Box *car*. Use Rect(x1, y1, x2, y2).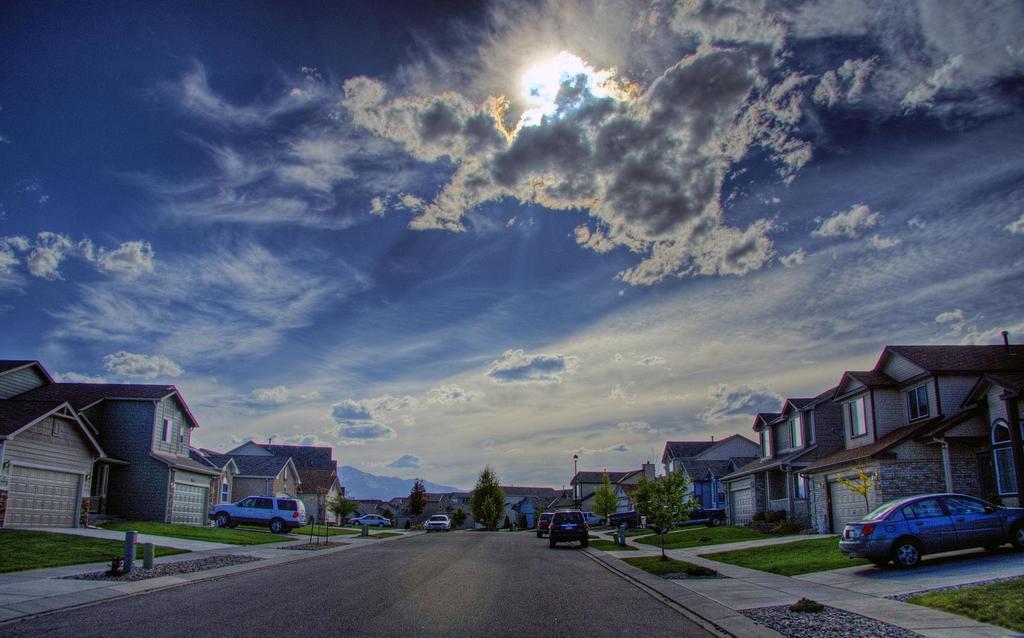
Rect(424, 511, 450, 532).
